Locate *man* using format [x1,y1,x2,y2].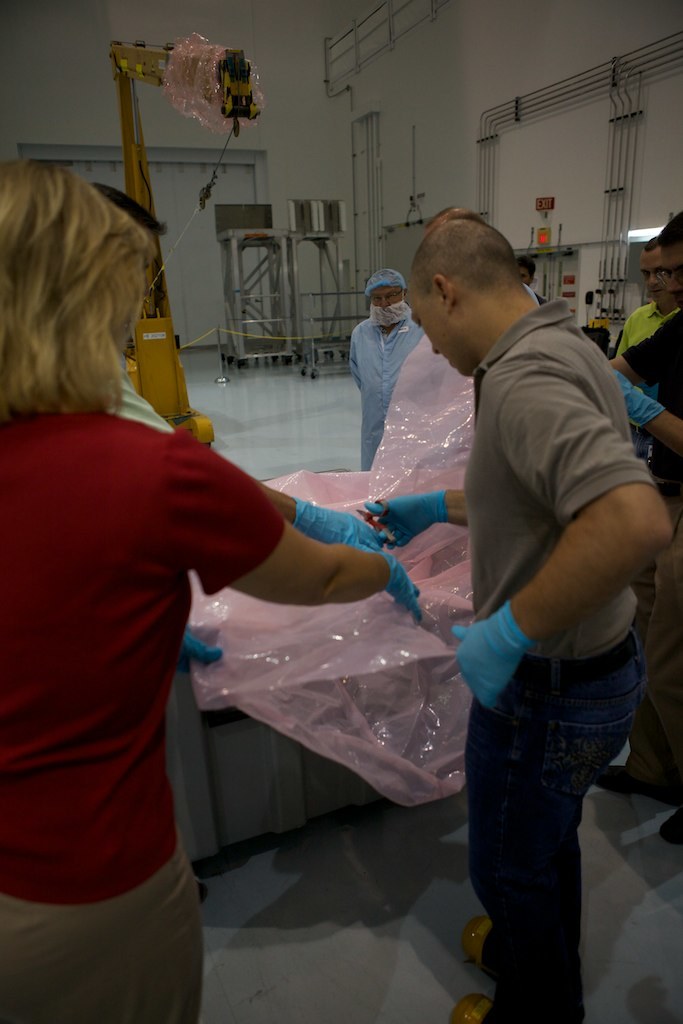
[592,205,682,851].
